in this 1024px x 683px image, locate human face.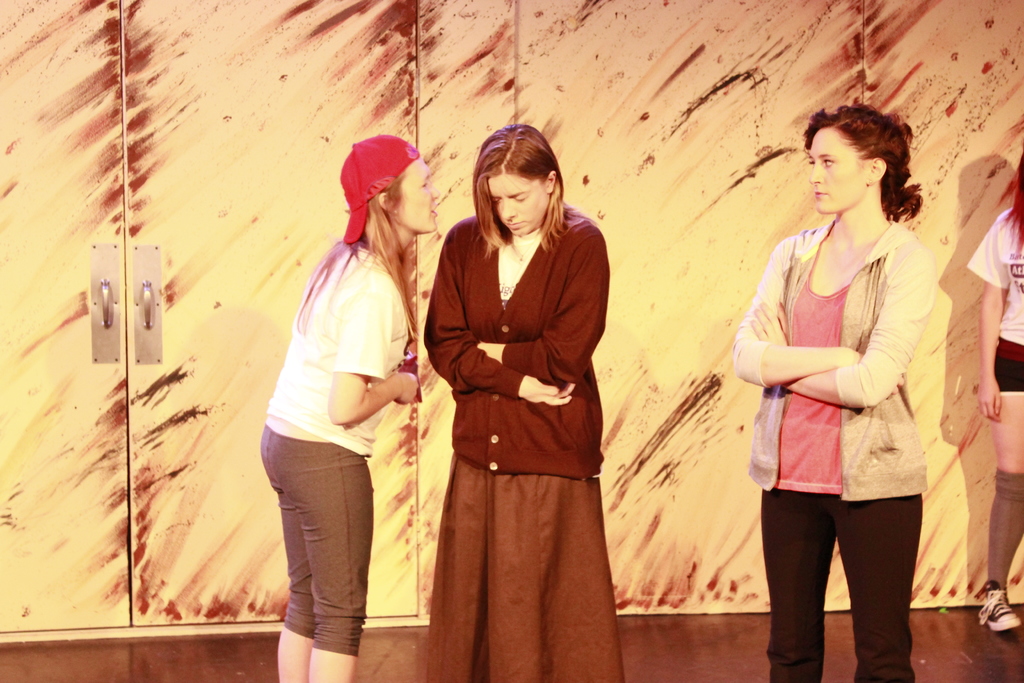
Bounding box: bbox=(391, 151, 437, 231).
